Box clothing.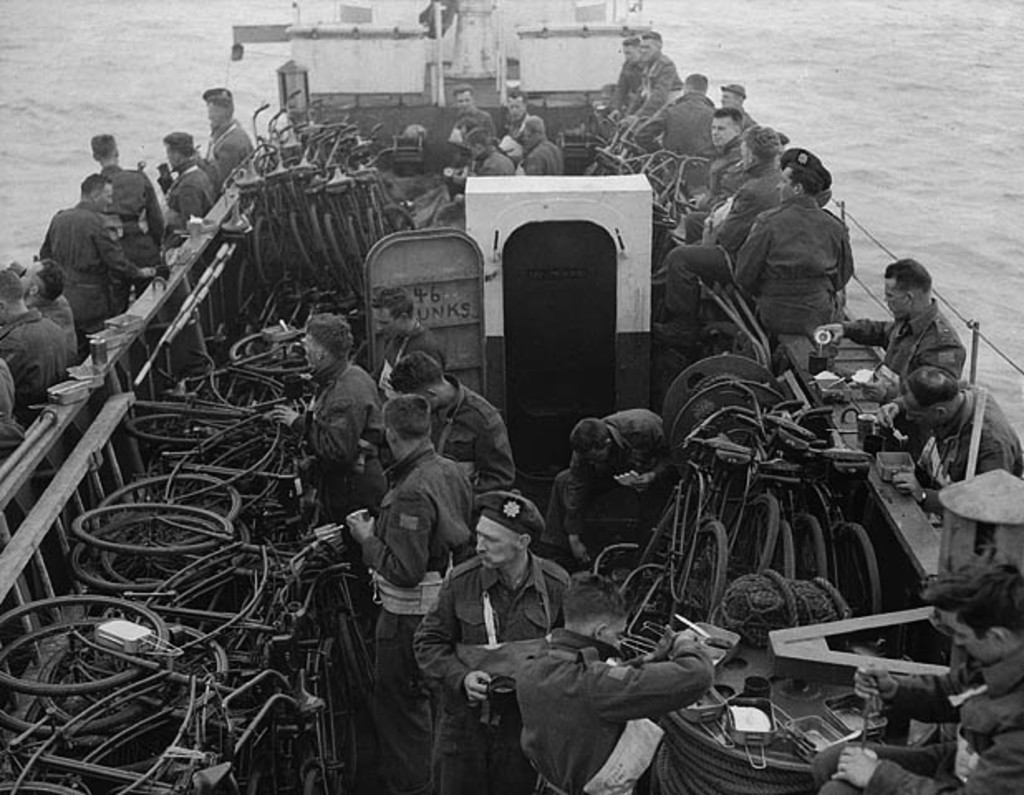
detection(33, 207, 129, 343).
